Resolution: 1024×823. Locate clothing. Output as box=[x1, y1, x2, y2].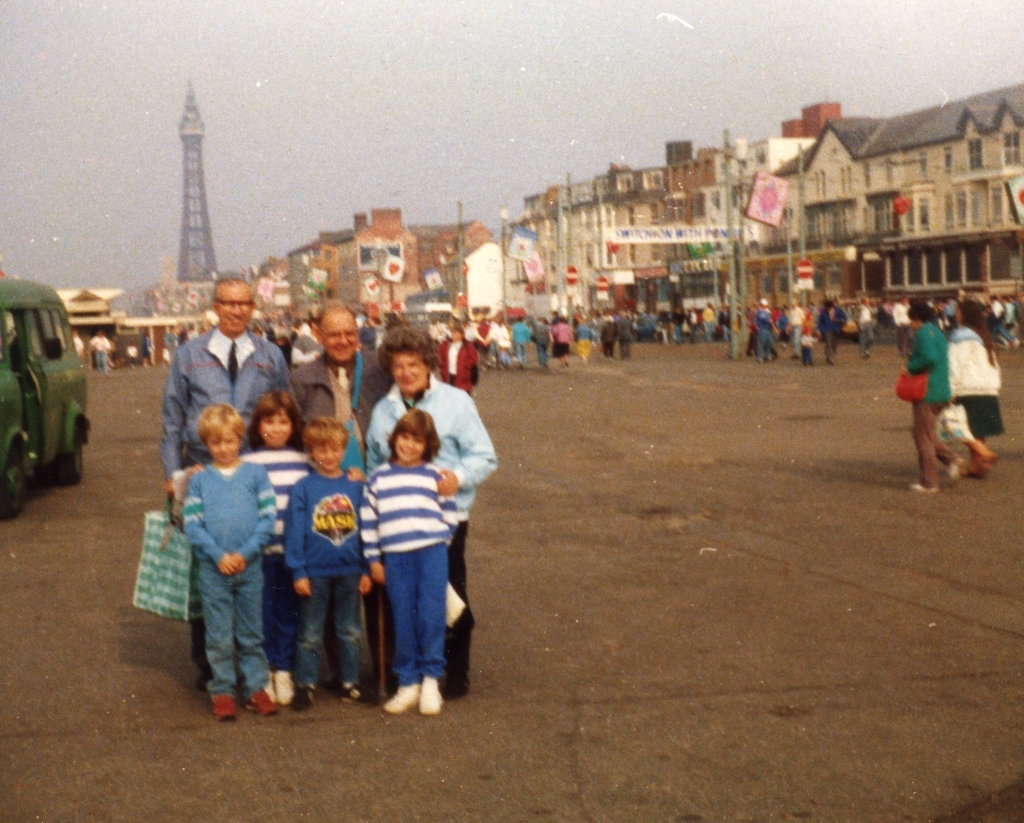
box=[284, 346, 387, 662].
